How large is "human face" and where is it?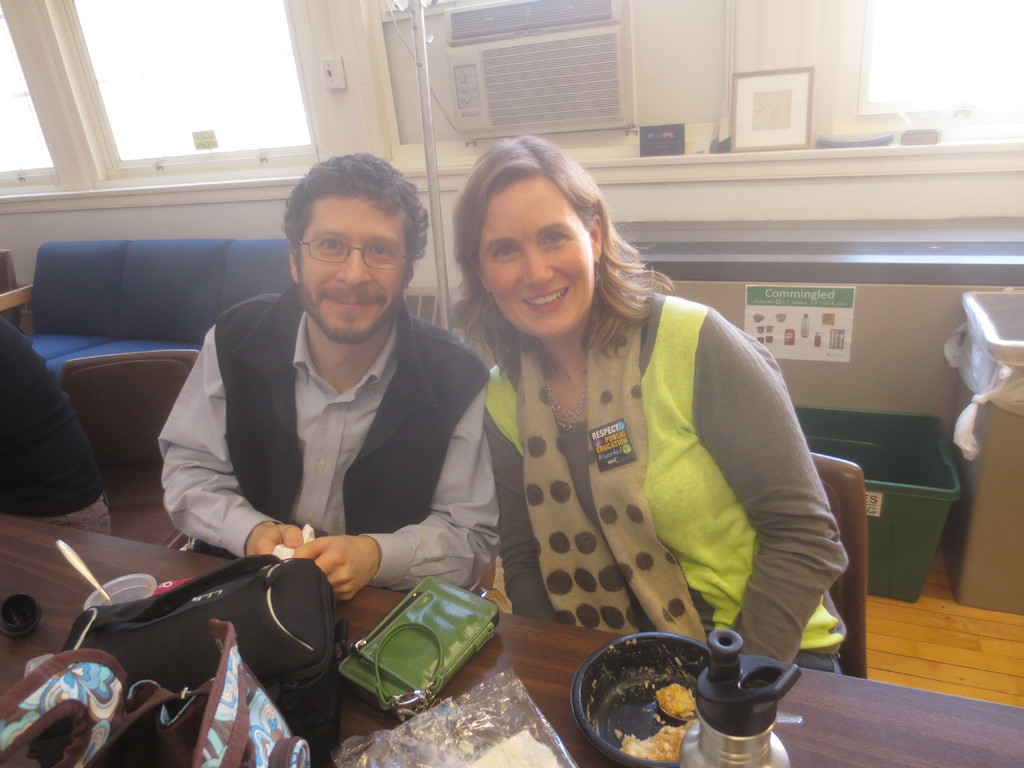
Bounding box: [479,179,595,335].
